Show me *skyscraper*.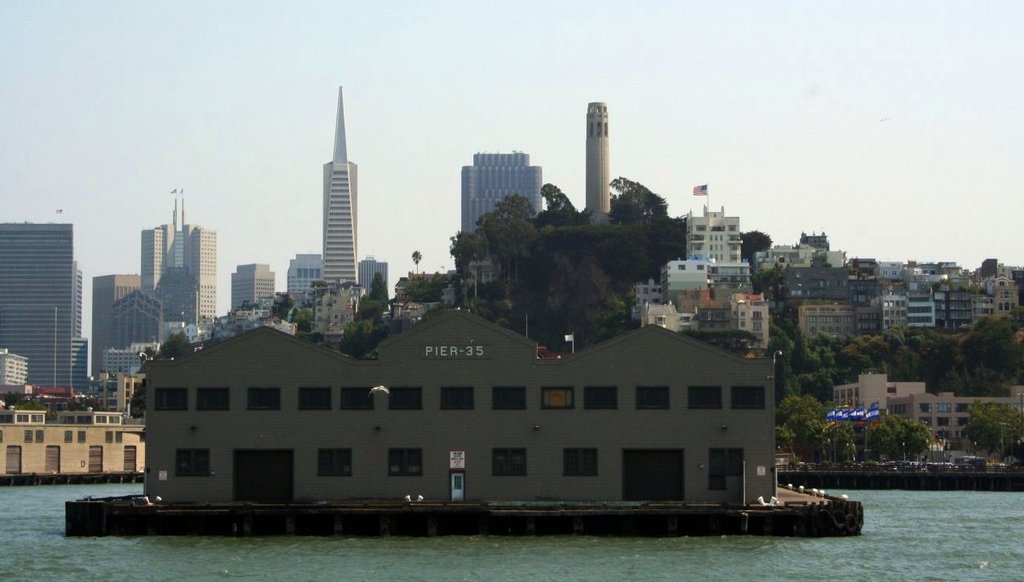
*skyscraper* is here: x1=358 y1=251 x2=389 y2=300.
